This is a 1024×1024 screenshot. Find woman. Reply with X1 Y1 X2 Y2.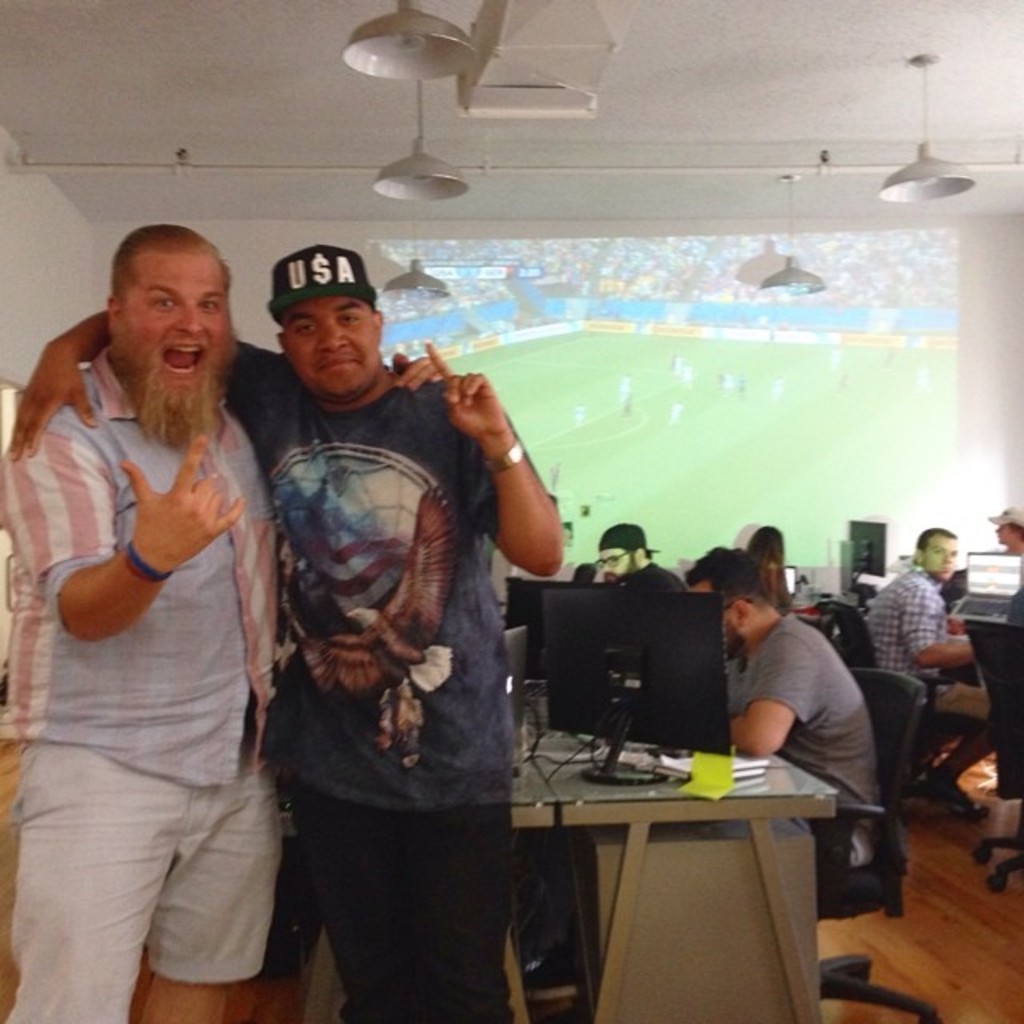
747 523 790 611.
